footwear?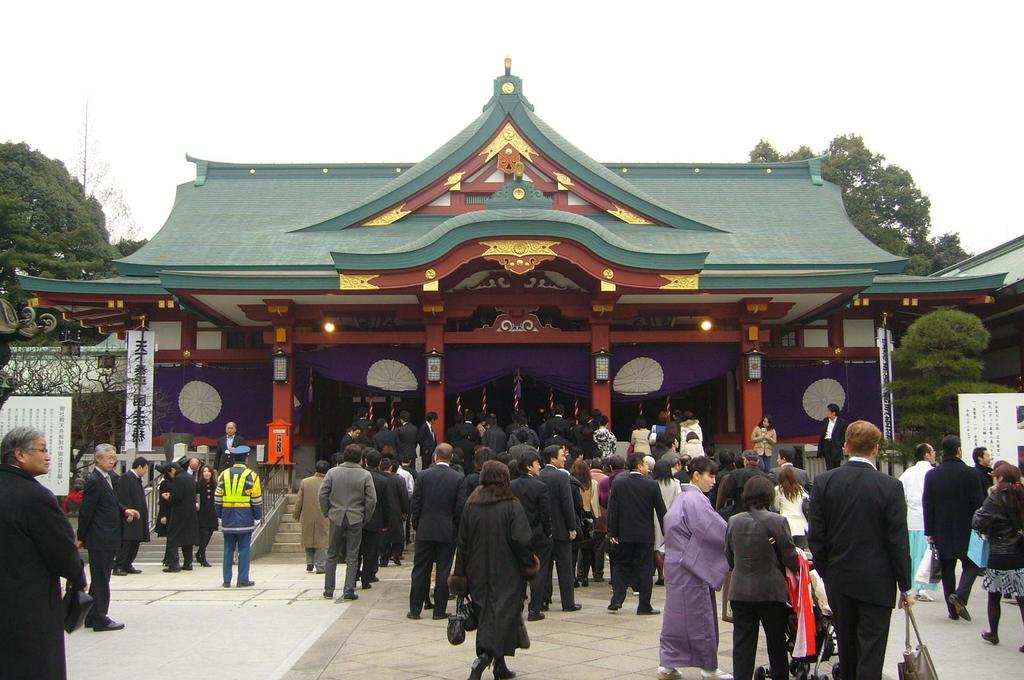
box=[95, 618, 126, 632]
